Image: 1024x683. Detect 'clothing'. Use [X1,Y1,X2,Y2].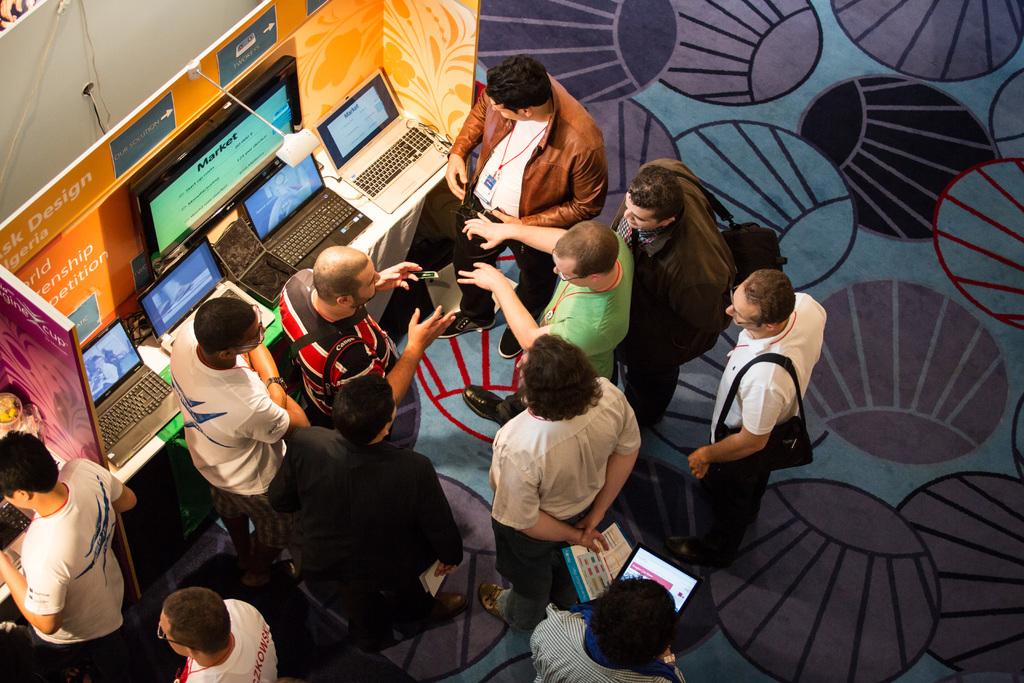
[534,602,666,682].
